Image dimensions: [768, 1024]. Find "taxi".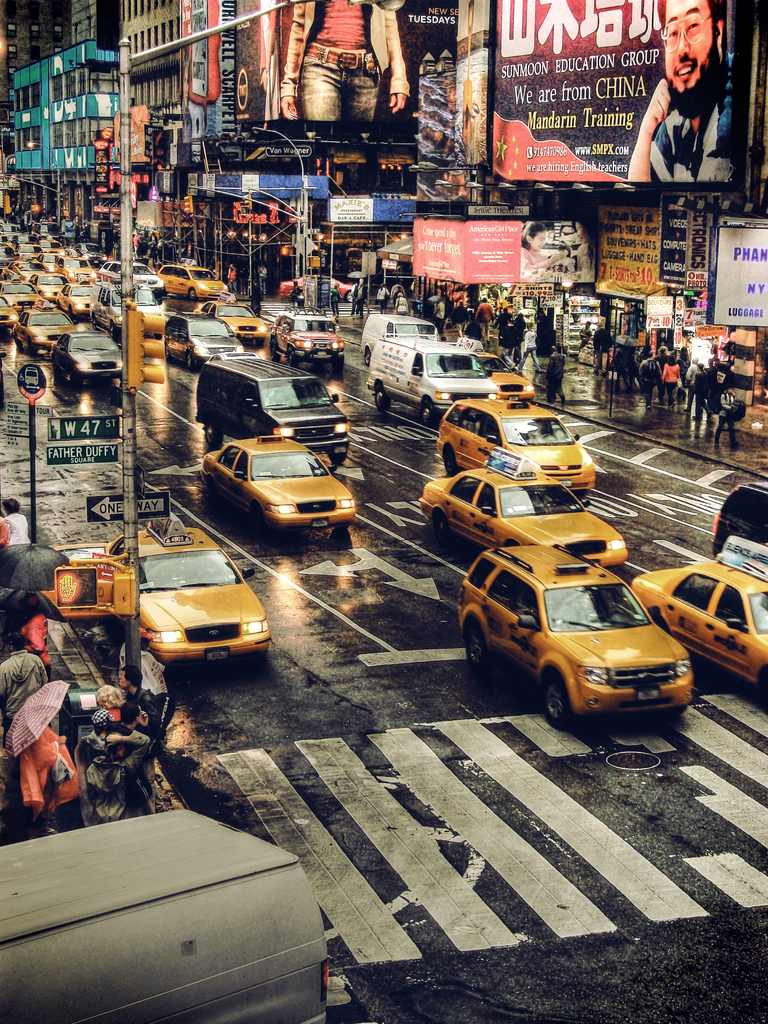
(454, 546, 692, 726).
